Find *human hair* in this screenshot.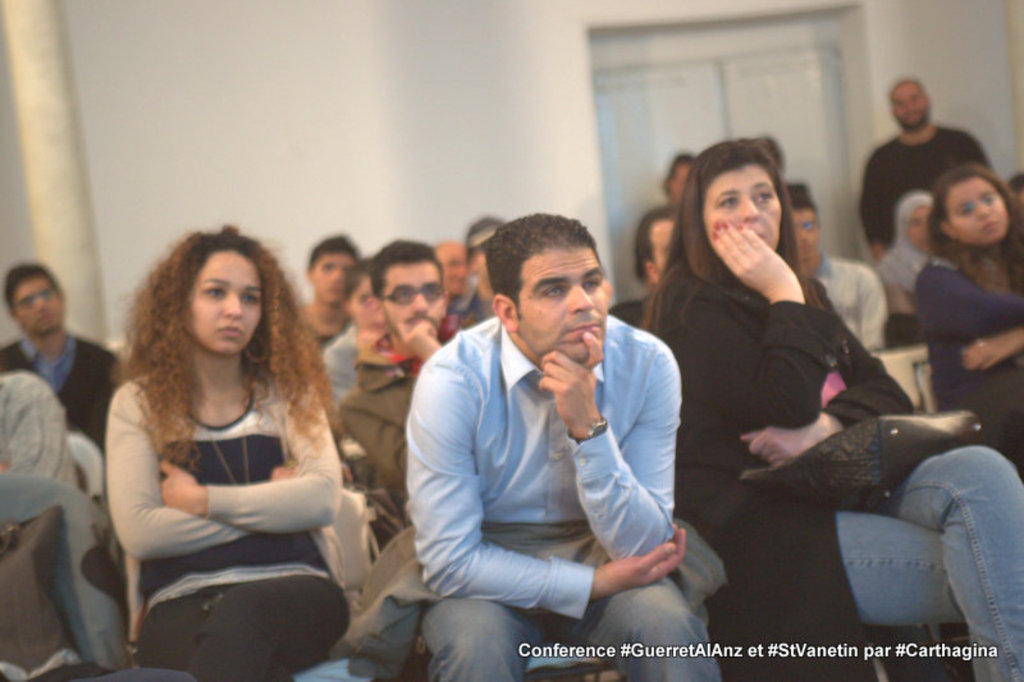
The bounding box for *human hair* is [636, 203, 684, 292].
